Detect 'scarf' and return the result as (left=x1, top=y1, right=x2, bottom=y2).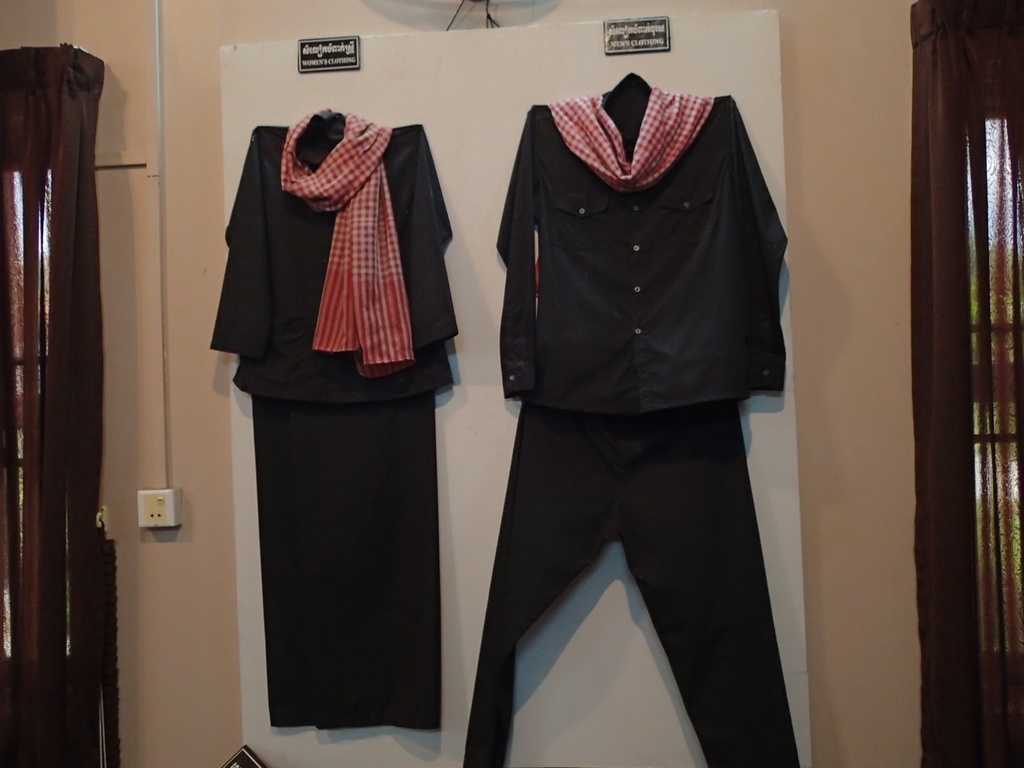
(left=278, top=108, right=419, bottom=379).
